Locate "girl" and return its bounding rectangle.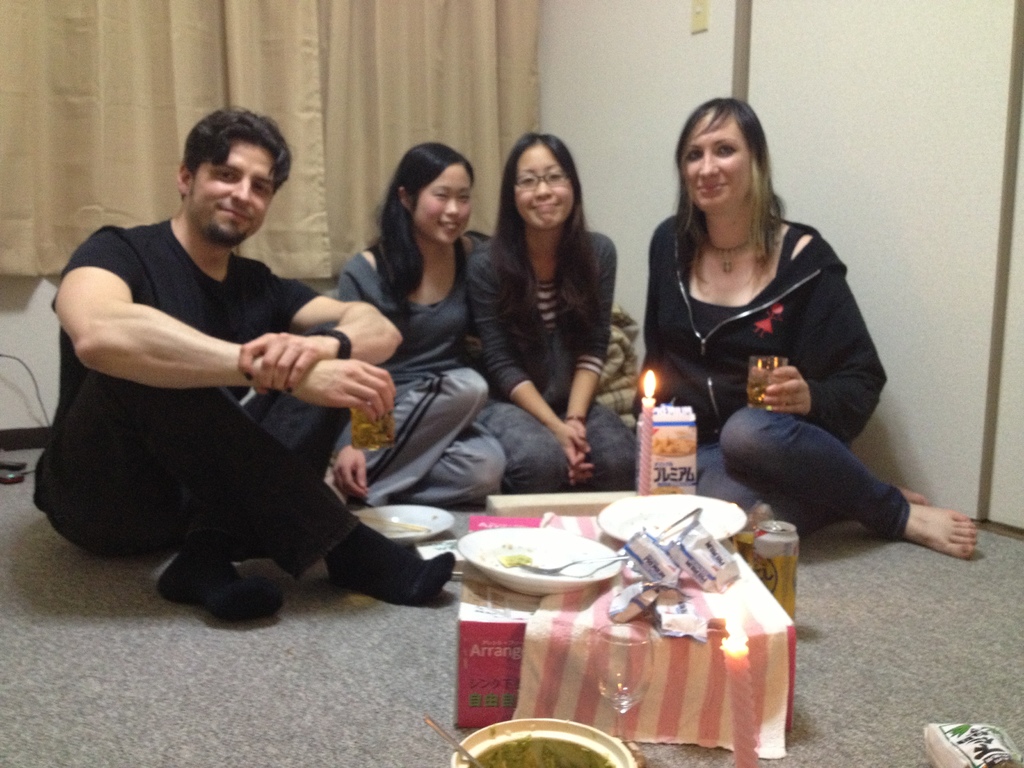
l=623, t=85, r=979, b=564.
